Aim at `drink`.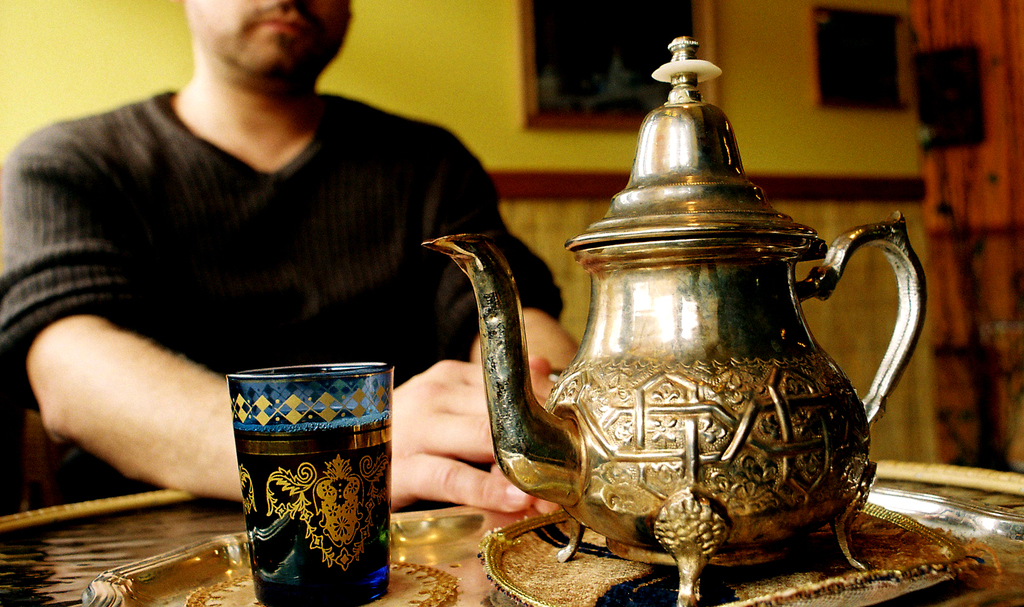
Aimed at bbox(253, 362, 394, 604).
